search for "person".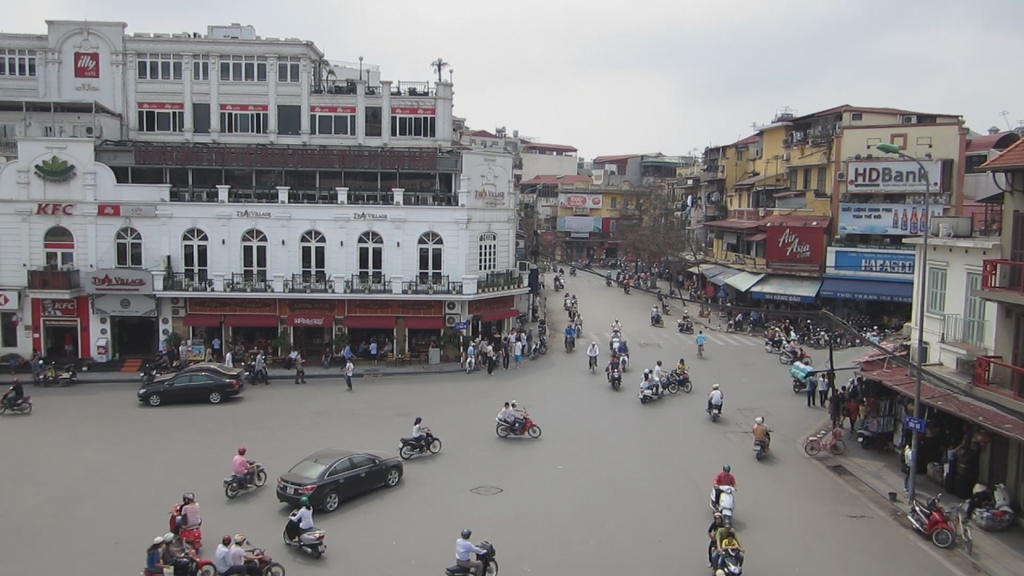
Found at select_region(455, 530, 484, 575).
